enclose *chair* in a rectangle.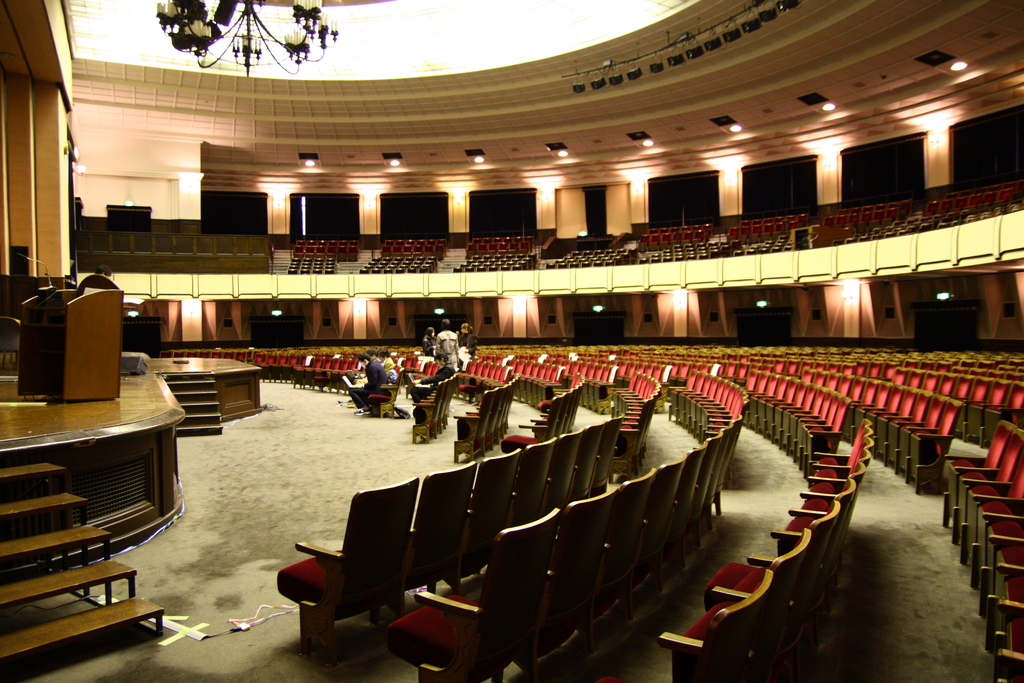
[976,541,1023,604].
